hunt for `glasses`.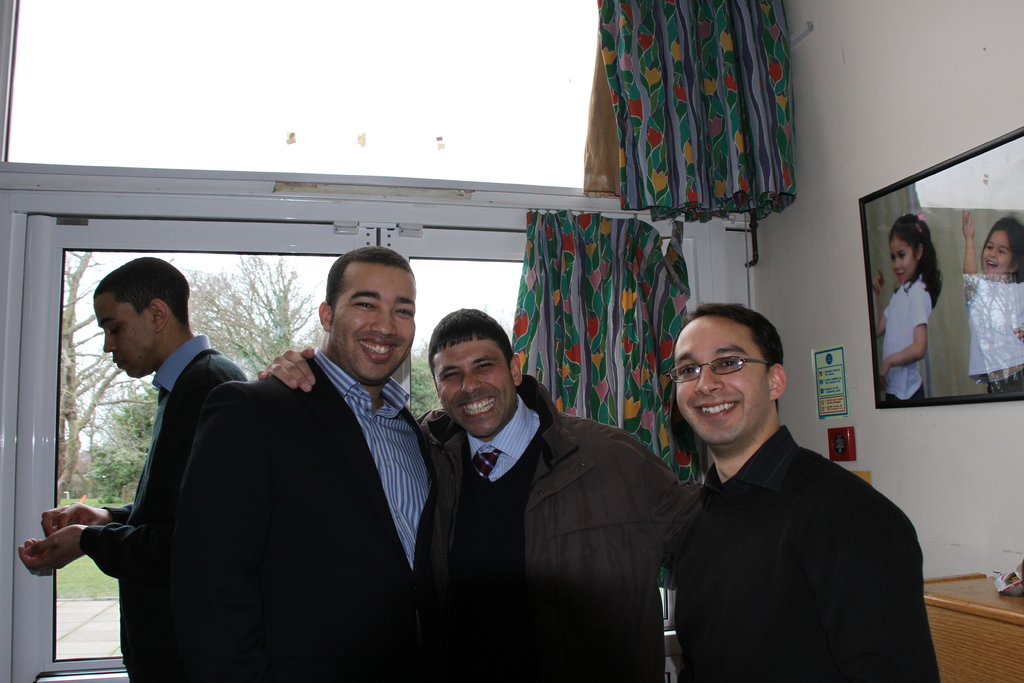
Hunted down at (650,352,772,374).
